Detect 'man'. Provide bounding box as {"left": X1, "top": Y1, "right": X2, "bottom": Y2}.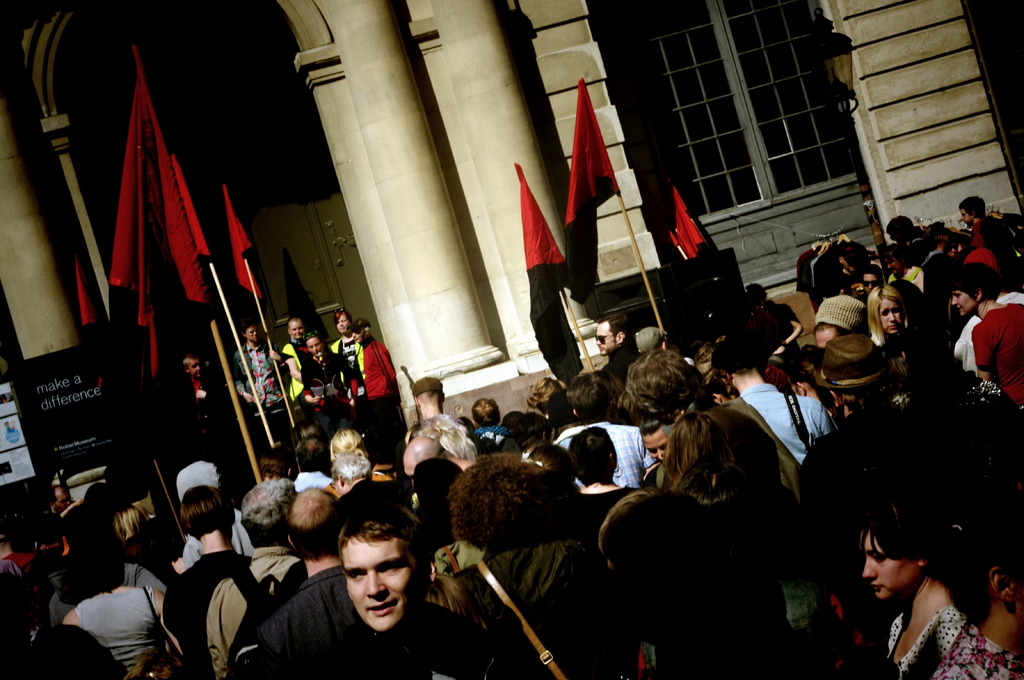
{"left": 259, "top": 510, "right": 454, "bottom": 674}.
